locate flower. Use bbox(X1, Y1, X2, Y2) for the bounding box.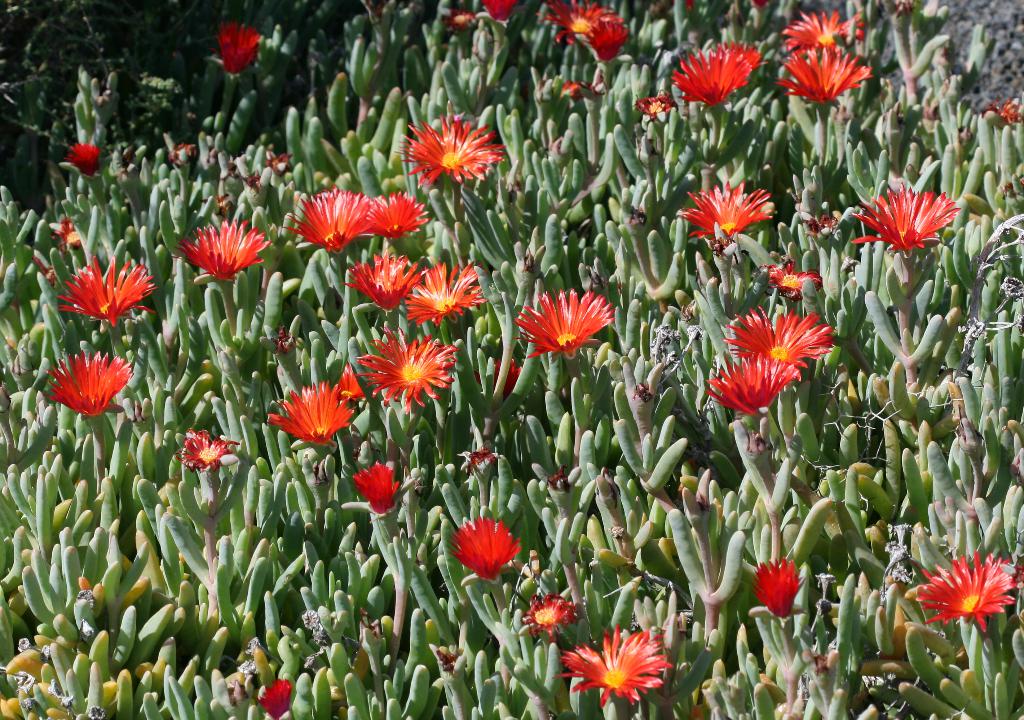
bbox(775, 43, 866, 98).
